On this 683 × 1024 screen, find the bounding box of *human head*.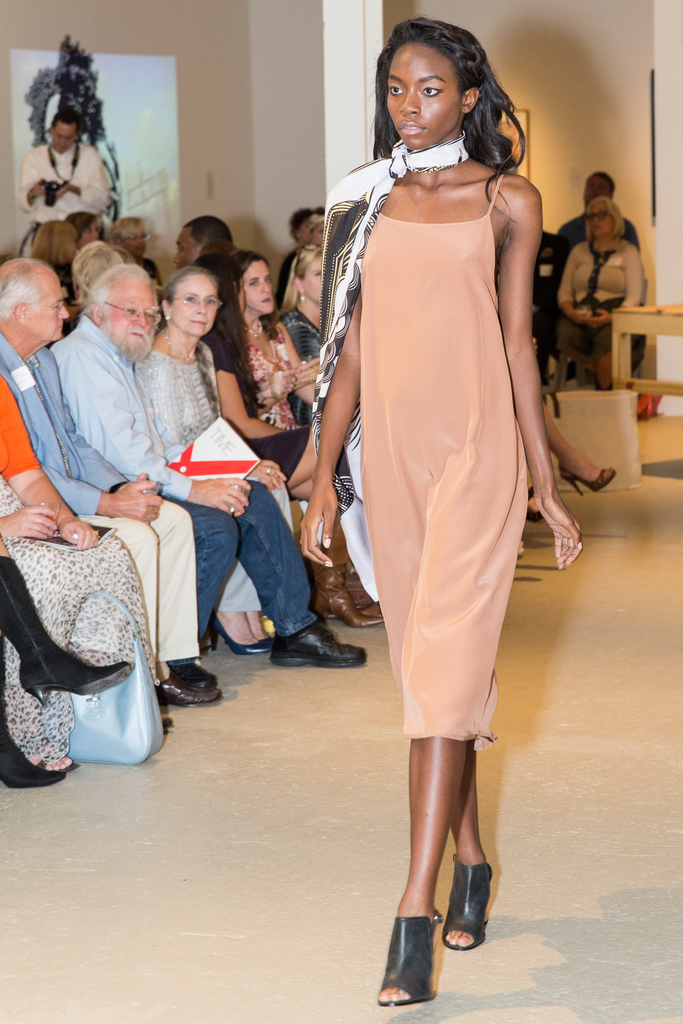
Bounding box: bbox=(86, 262, 162, 358).
